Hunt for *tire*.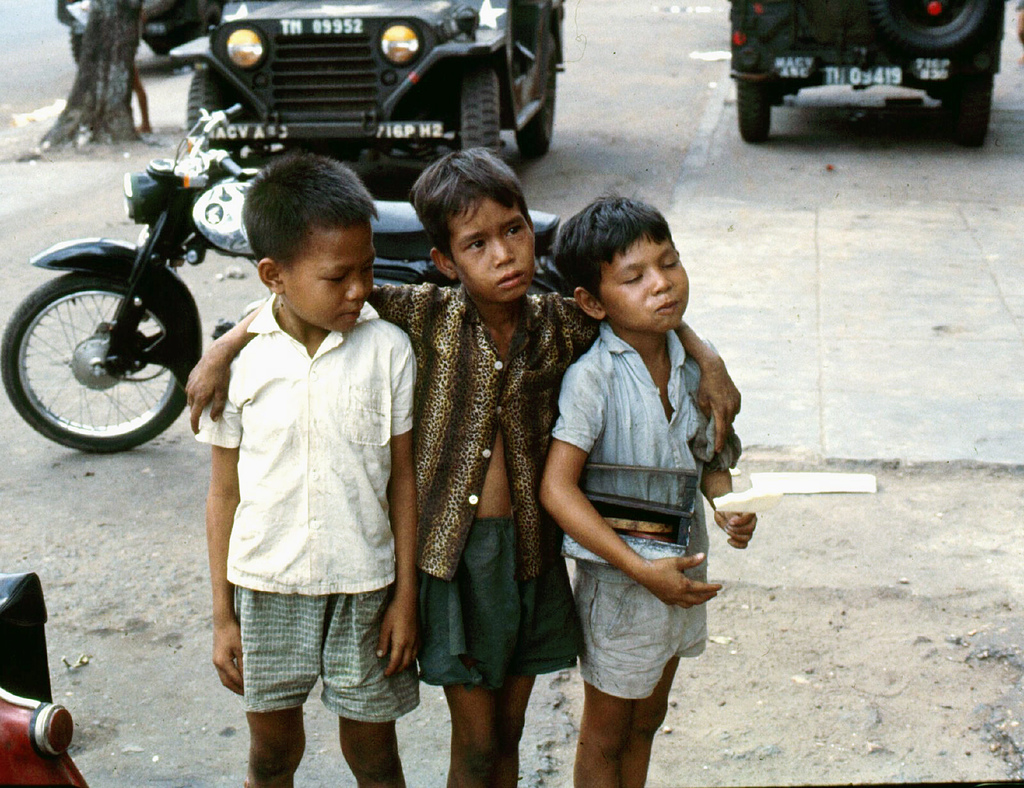
Hunted down at [857, 0, 1007, 67].
